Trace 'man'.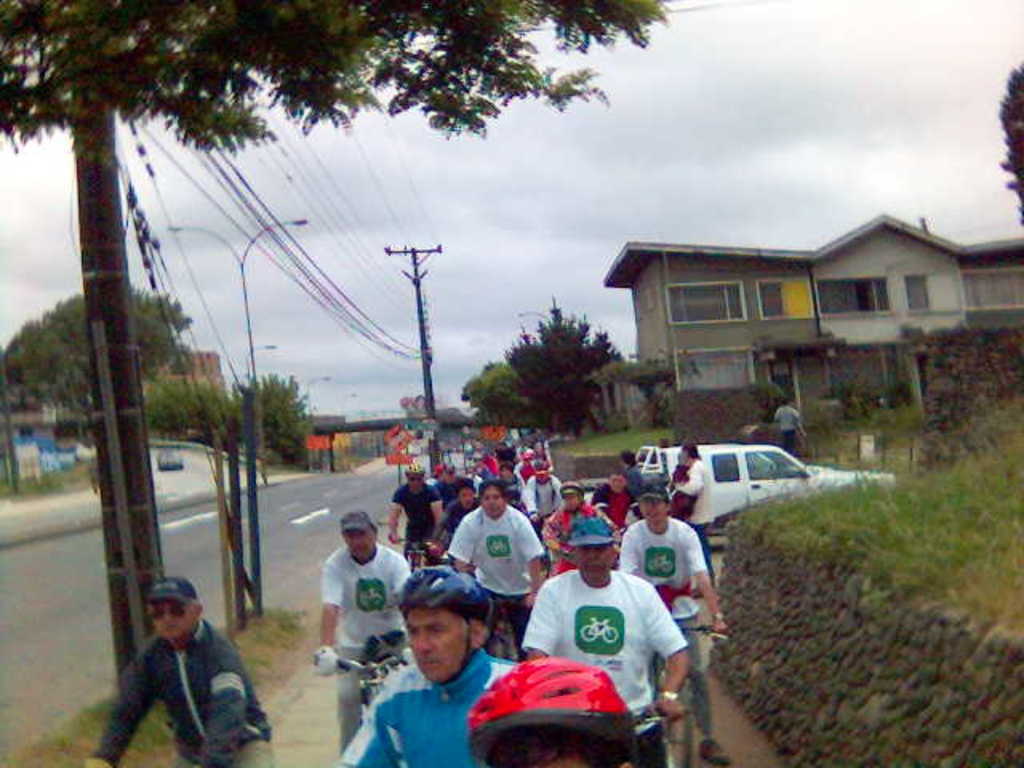
Traced to select_region(590, 472, 642, 528).
